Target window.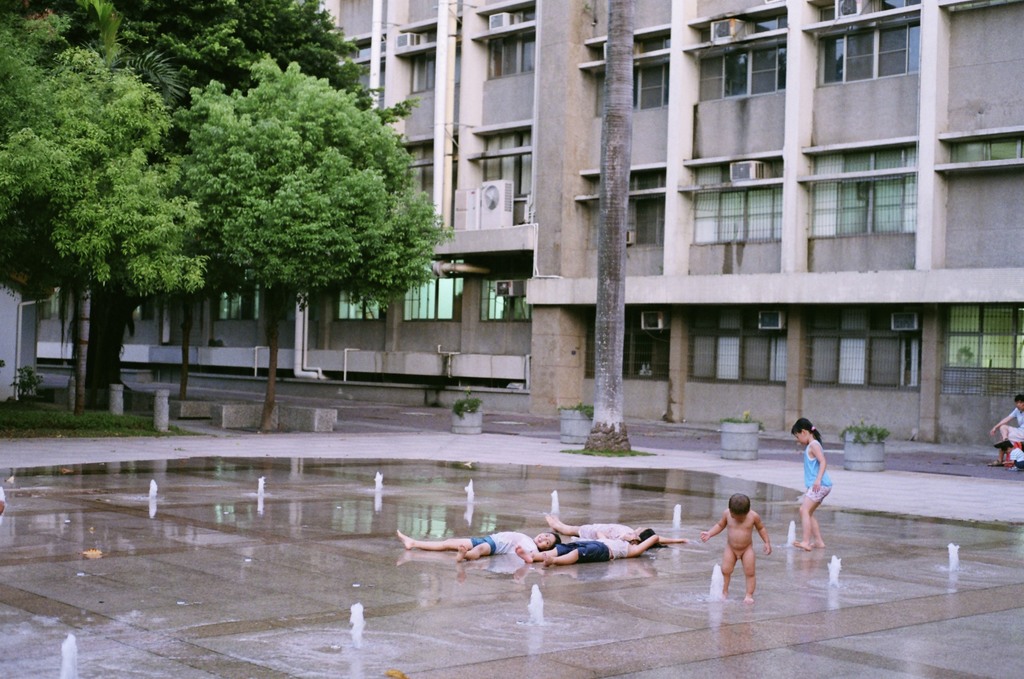
Target region: 396/144/430/213.
